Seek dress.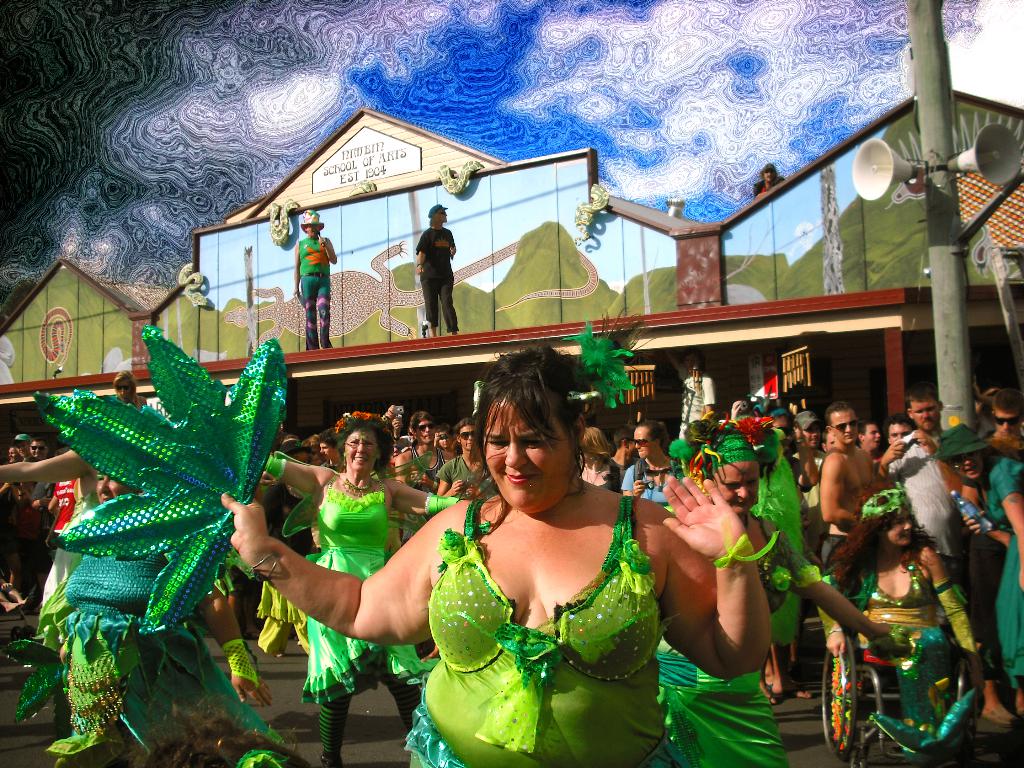
box=[655, 518, 819, 765].
